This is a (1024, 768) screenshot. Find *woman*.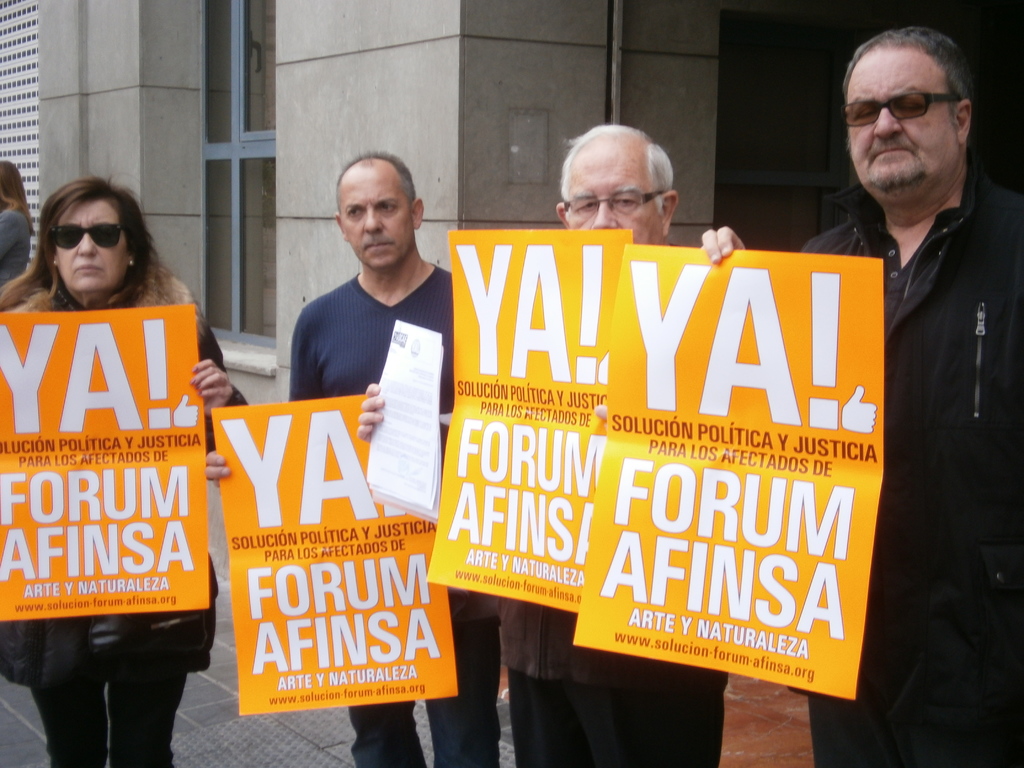
Bounding box: 0/164/36/284.
